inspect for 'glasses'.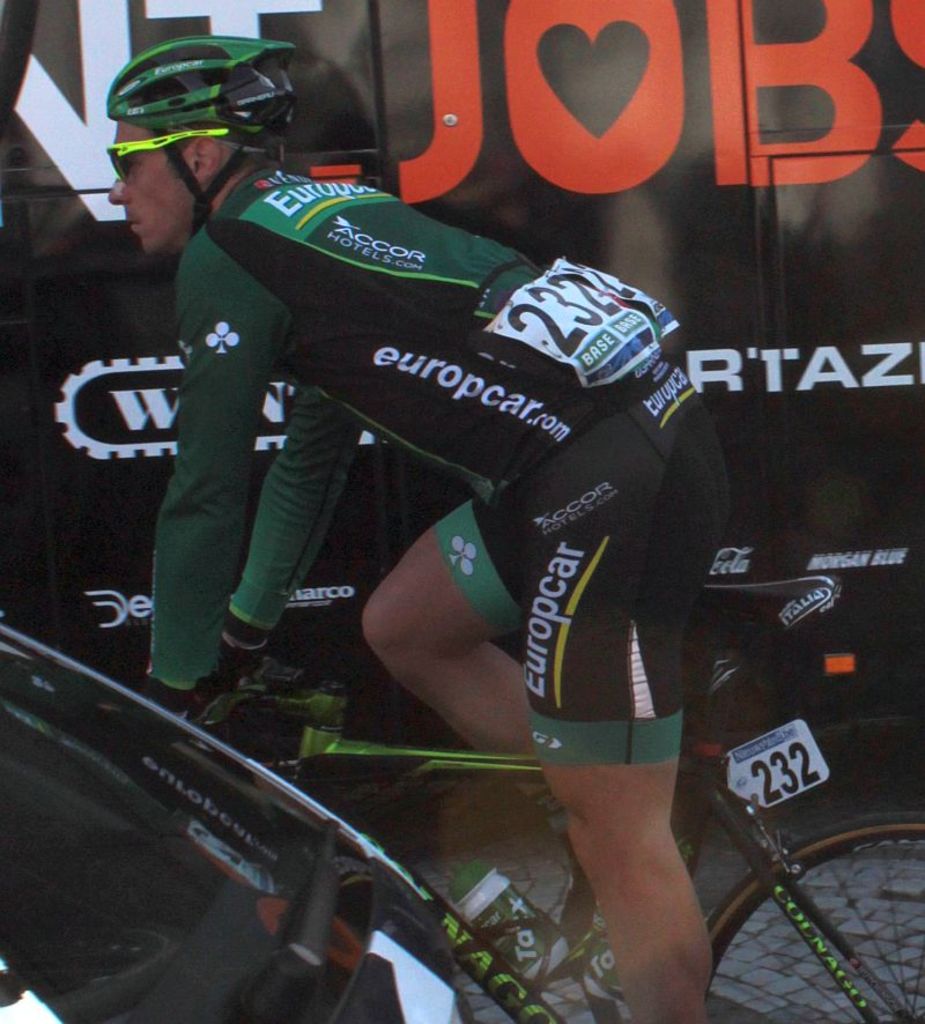
Inspection: [x1=112, y1=121, x2=227, y2=190].
